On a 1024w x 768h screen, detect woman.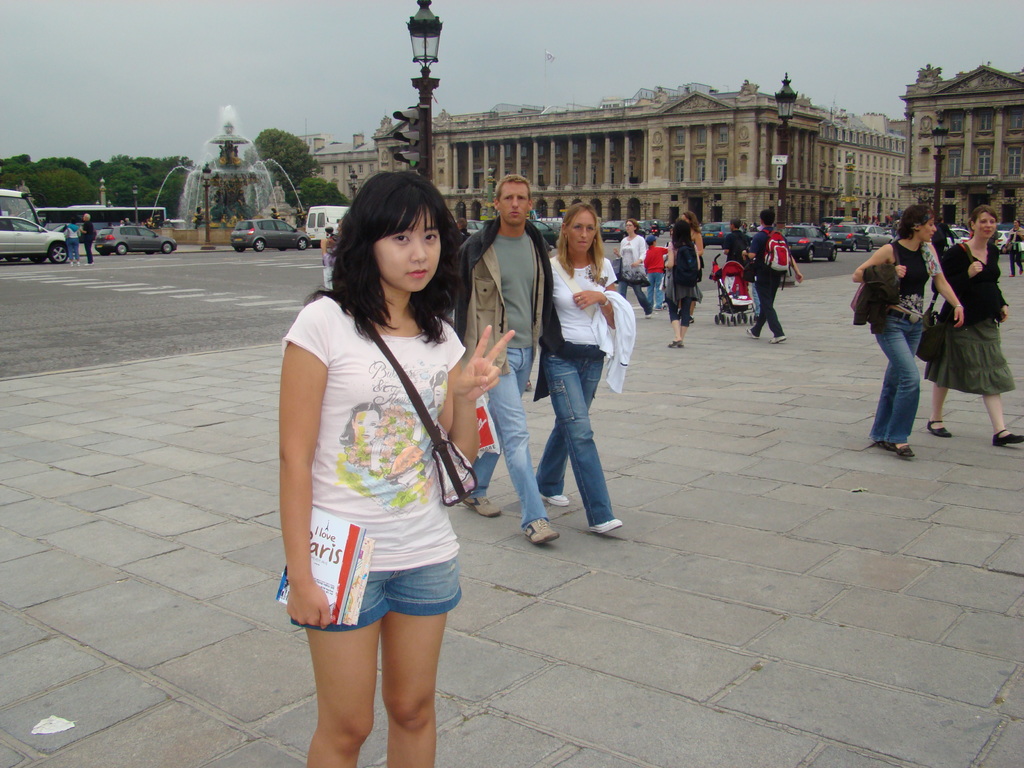
[264, 194, 484, 756].
